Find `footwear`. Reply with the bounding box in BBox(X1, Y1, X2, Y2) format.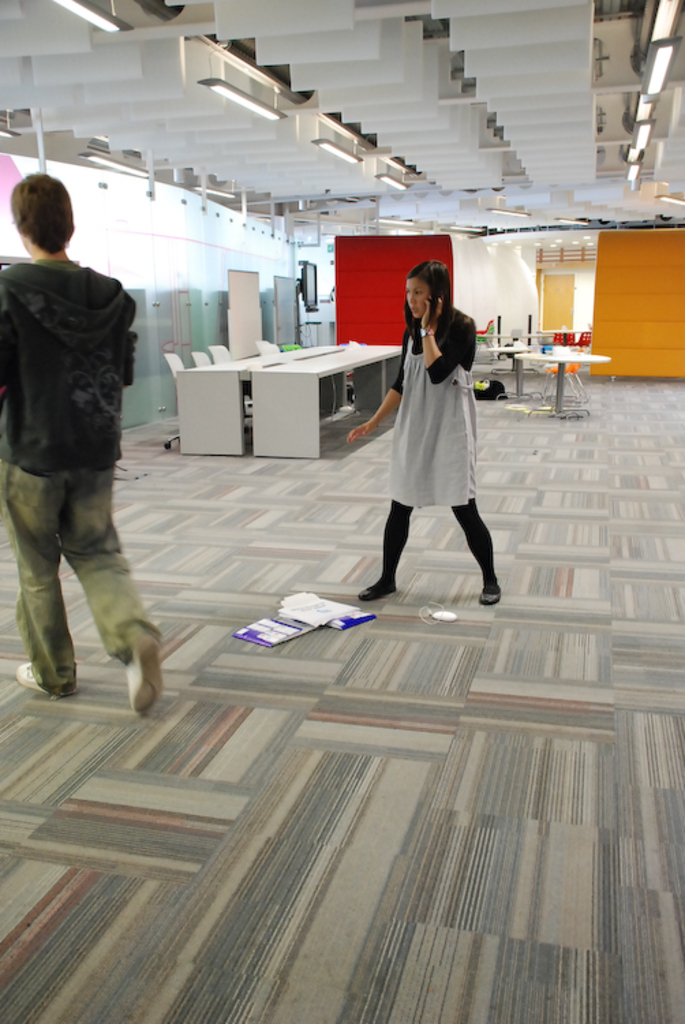
BBox(15, 664, 83, 691).
